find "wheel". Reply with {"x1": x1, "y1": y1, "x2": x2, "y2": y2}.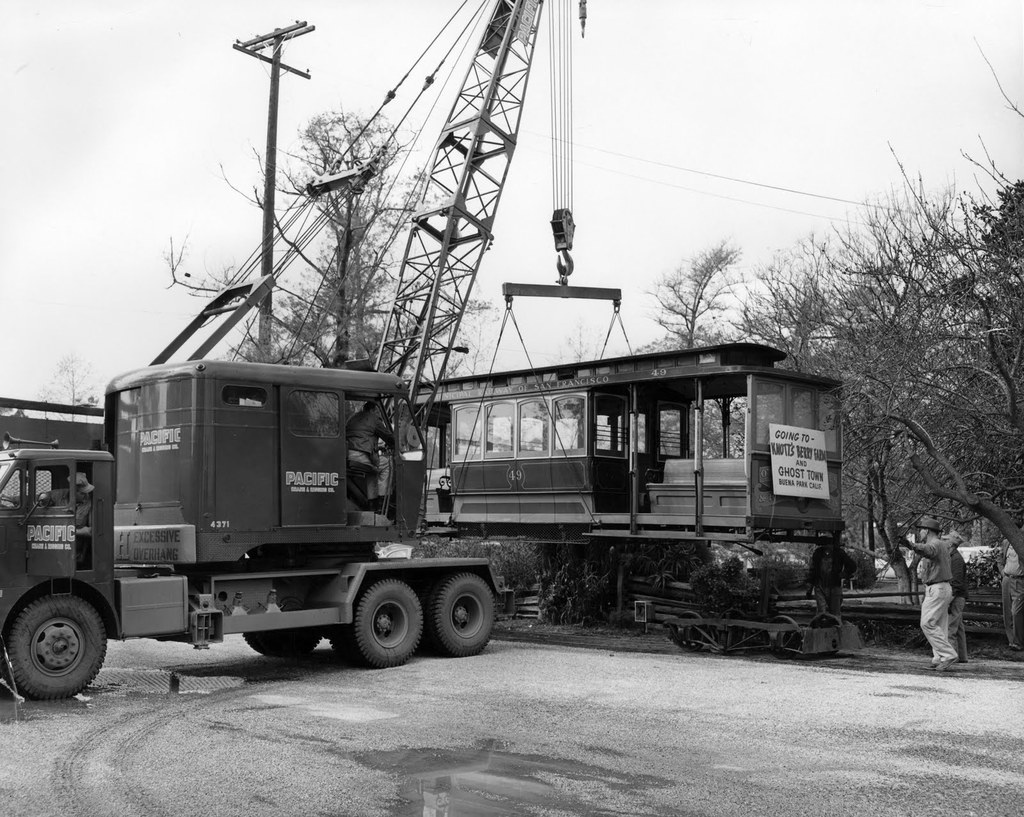
{"x1": 243, "y1": 627, "x2": 323, "y2": 658}.
